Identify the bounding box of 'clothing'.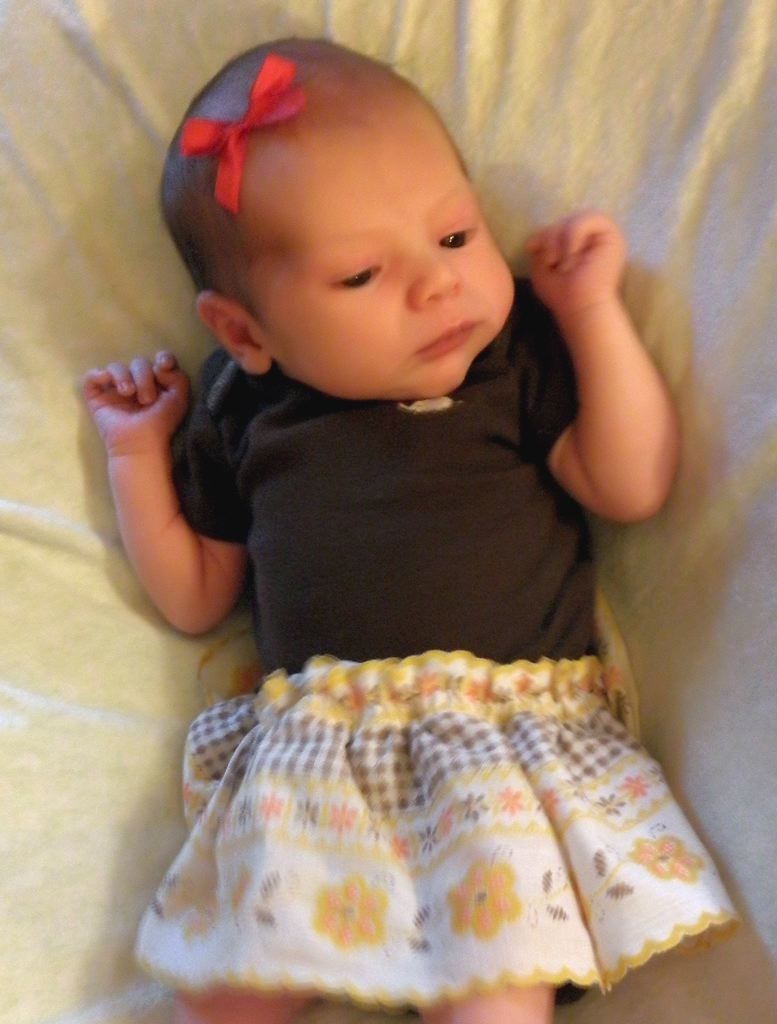
94:318:726:951.
